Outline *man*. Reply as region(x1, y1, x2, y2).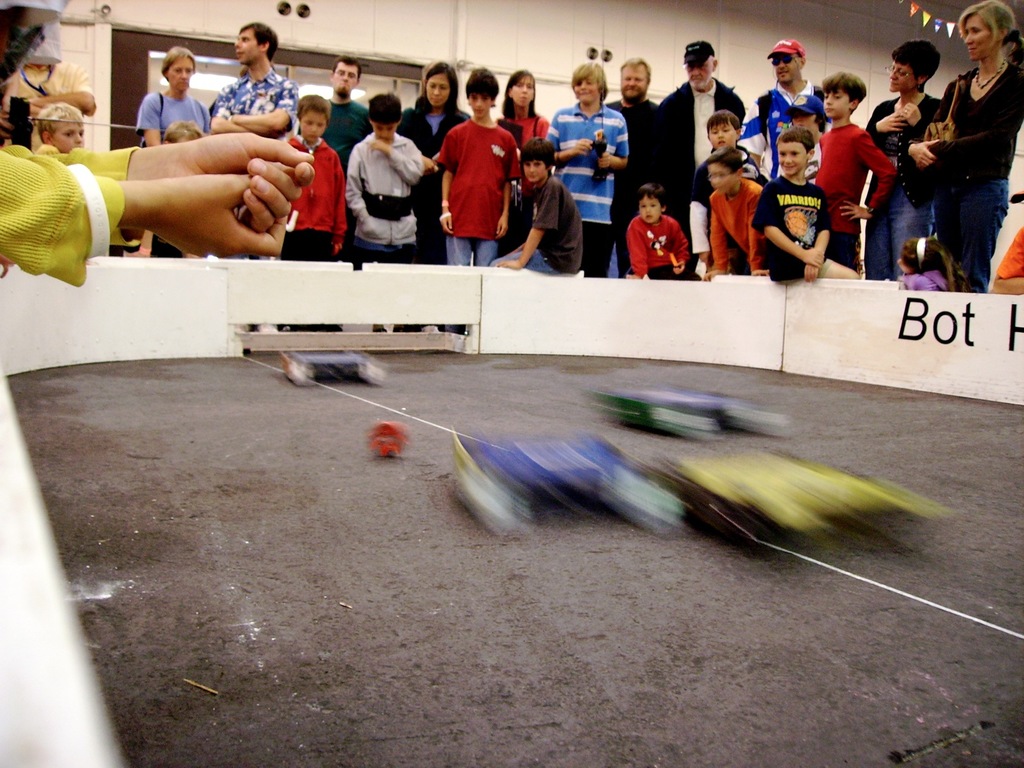
region(430, 56, 522, 267).
